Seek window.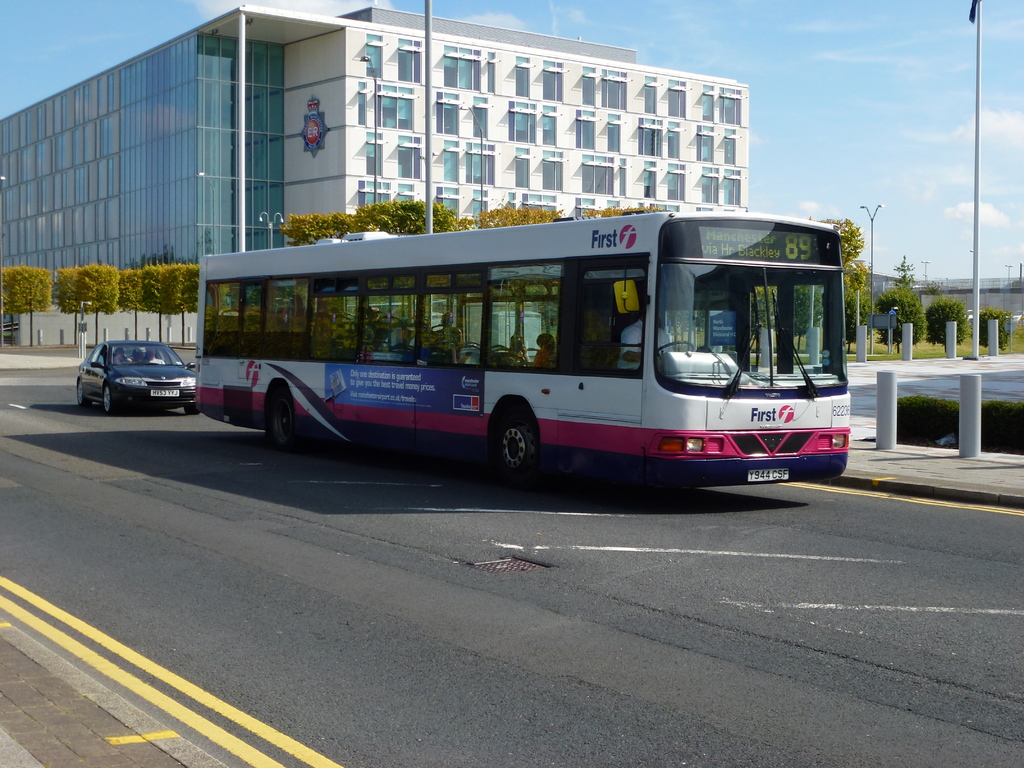
Rect(580, 196, 593, 214).
